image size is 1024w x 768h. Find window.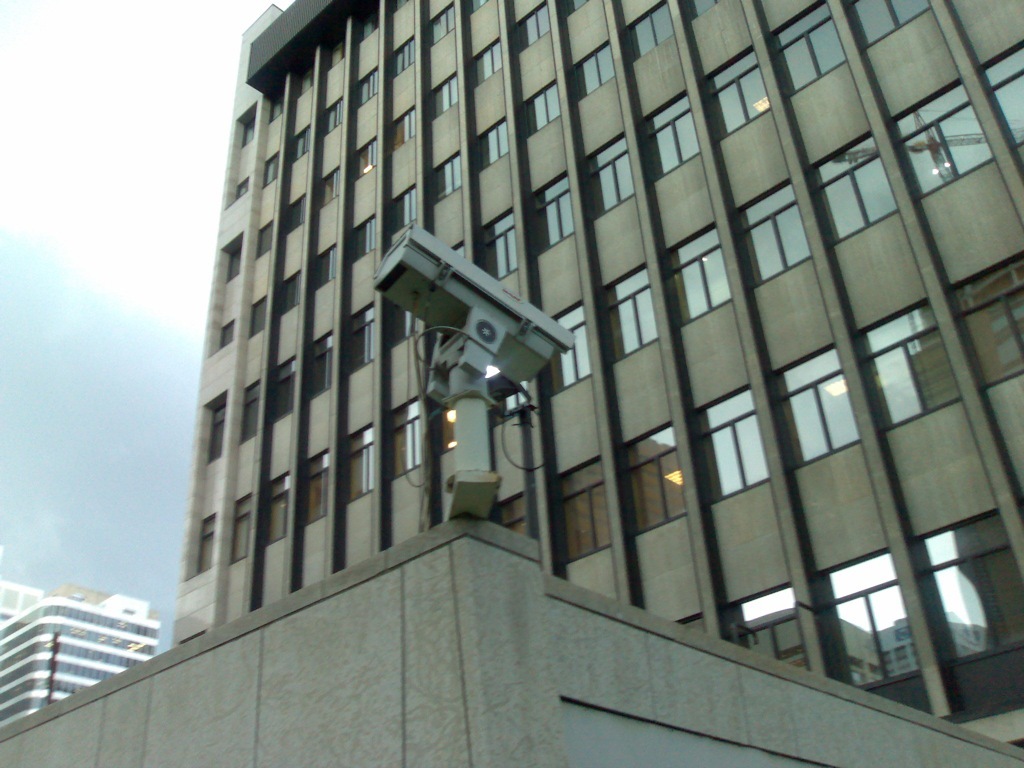
bbox=(210, 319, 235, 349).
